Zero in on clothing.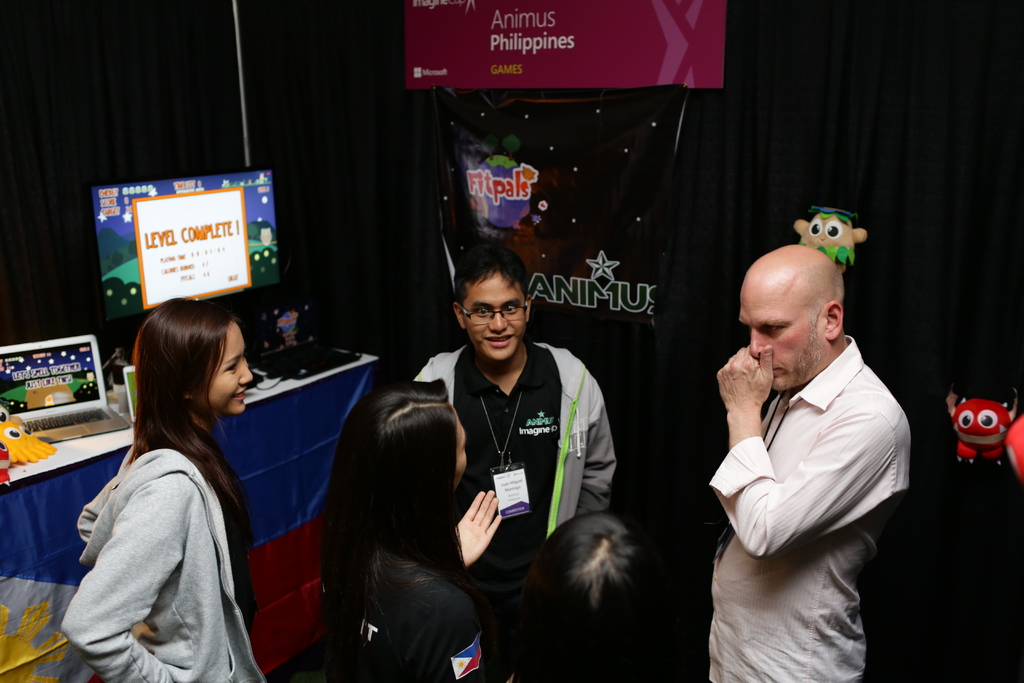
Zeroed in: bbox(693, 309, 920, 664).
